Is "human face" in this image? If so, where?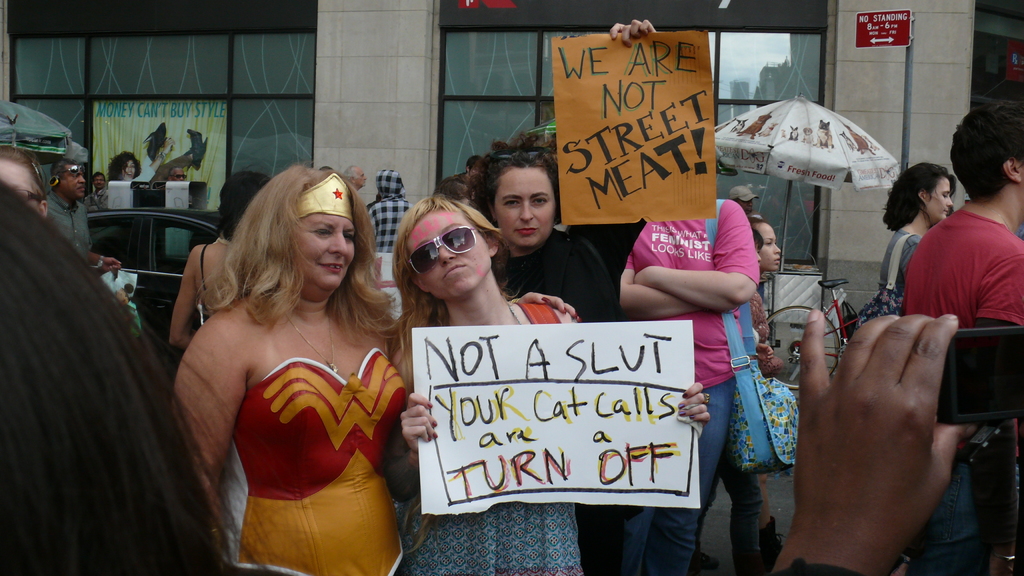
Yes, at [760, 225, 783, 272].
